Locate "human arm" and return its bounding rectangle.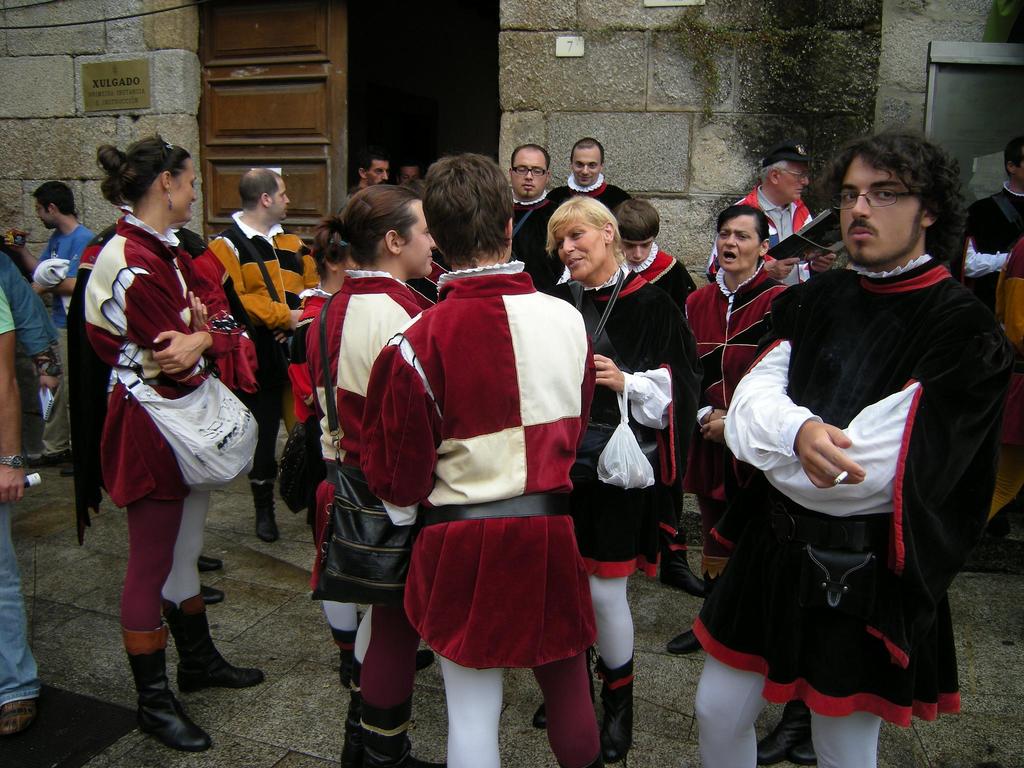
select_region(718, 303, 867, 488).
